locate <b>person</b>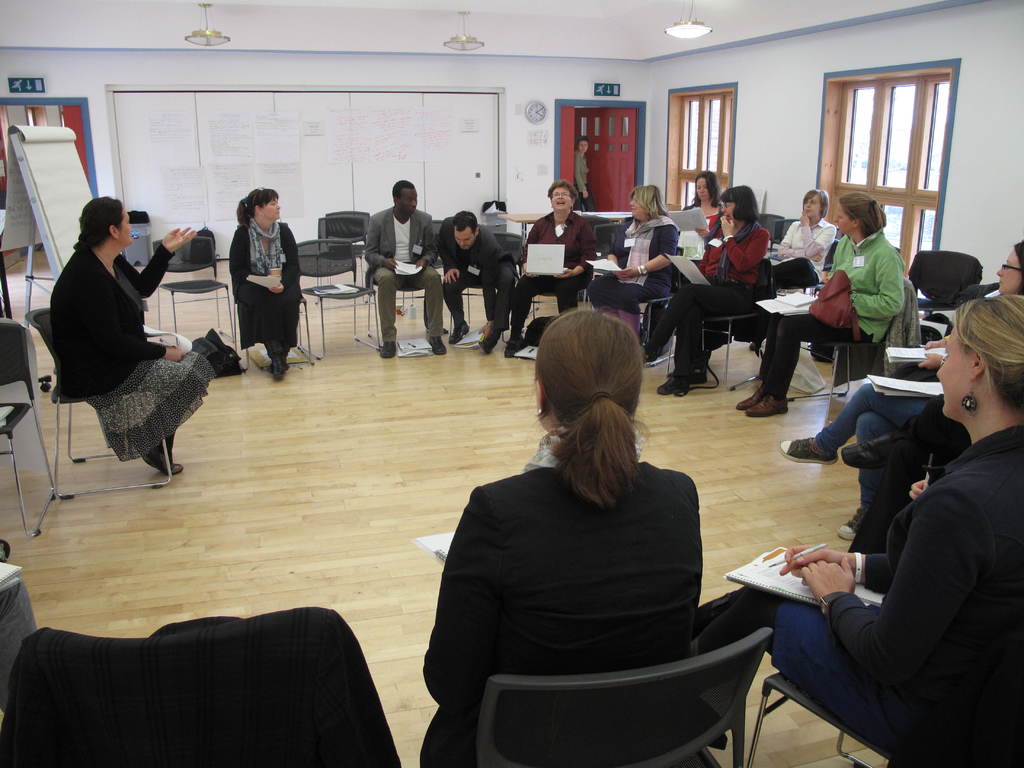
584, 185, 680, 331
